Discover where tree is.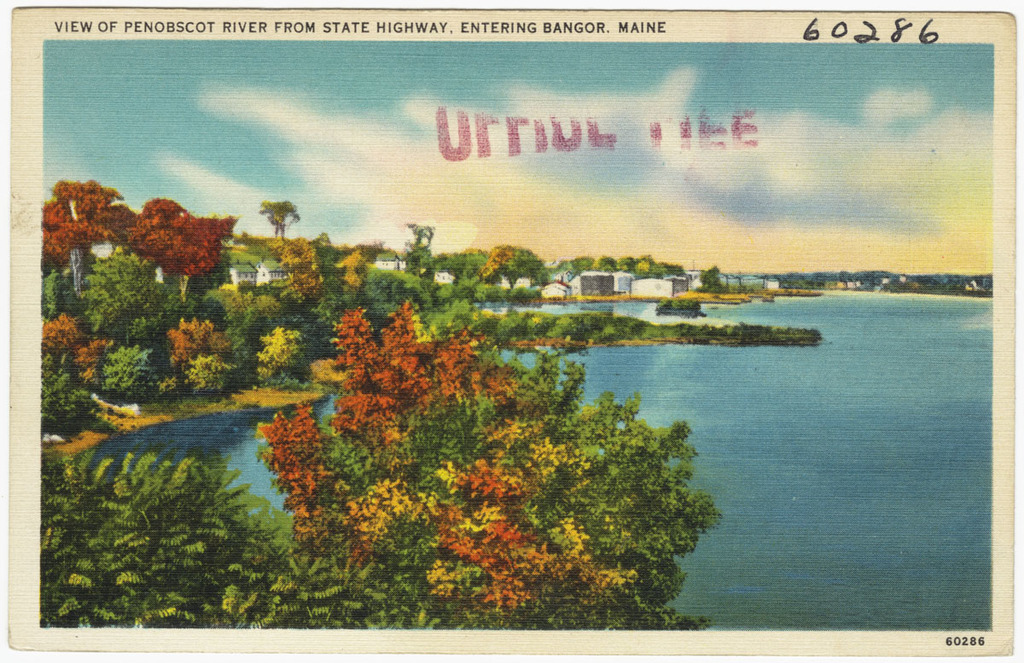
Discovered at Rect(274, 233, 325, 311).
